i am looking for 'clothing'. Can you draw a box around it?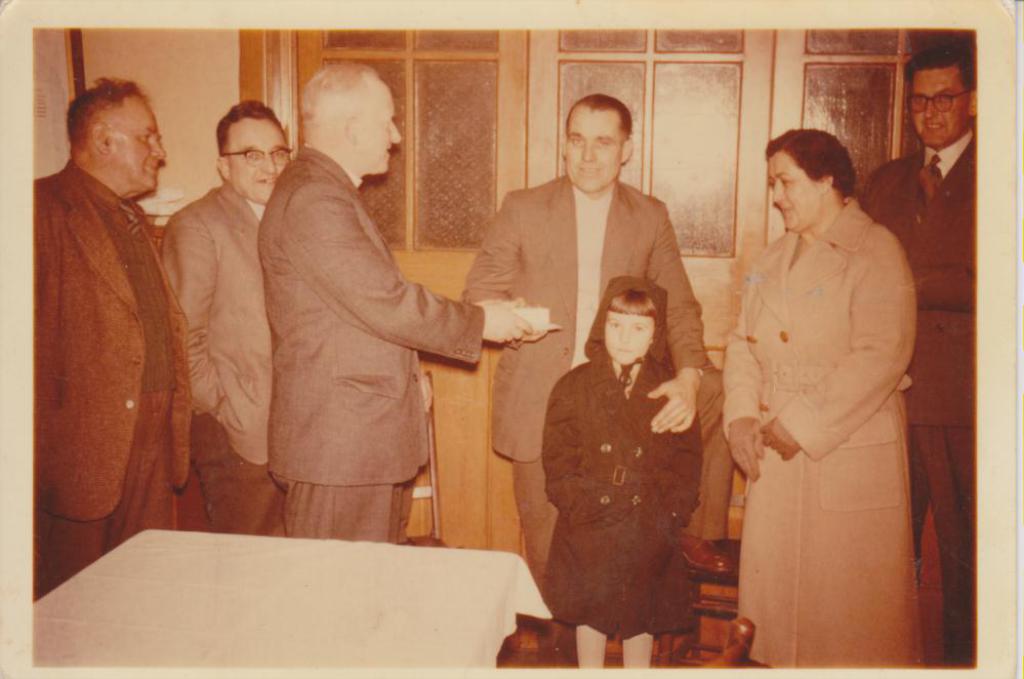
Sure, the bounding box is select_region(258, 149, 482, 546).
